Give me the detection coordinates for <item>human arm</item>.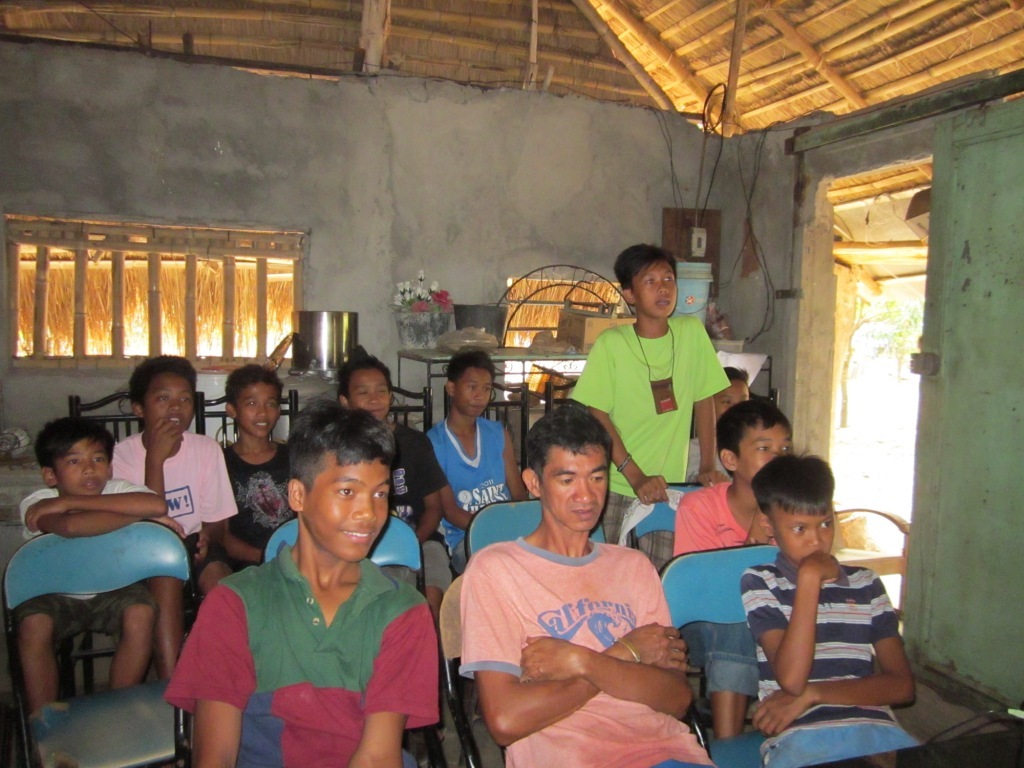
499:421:530:509.
